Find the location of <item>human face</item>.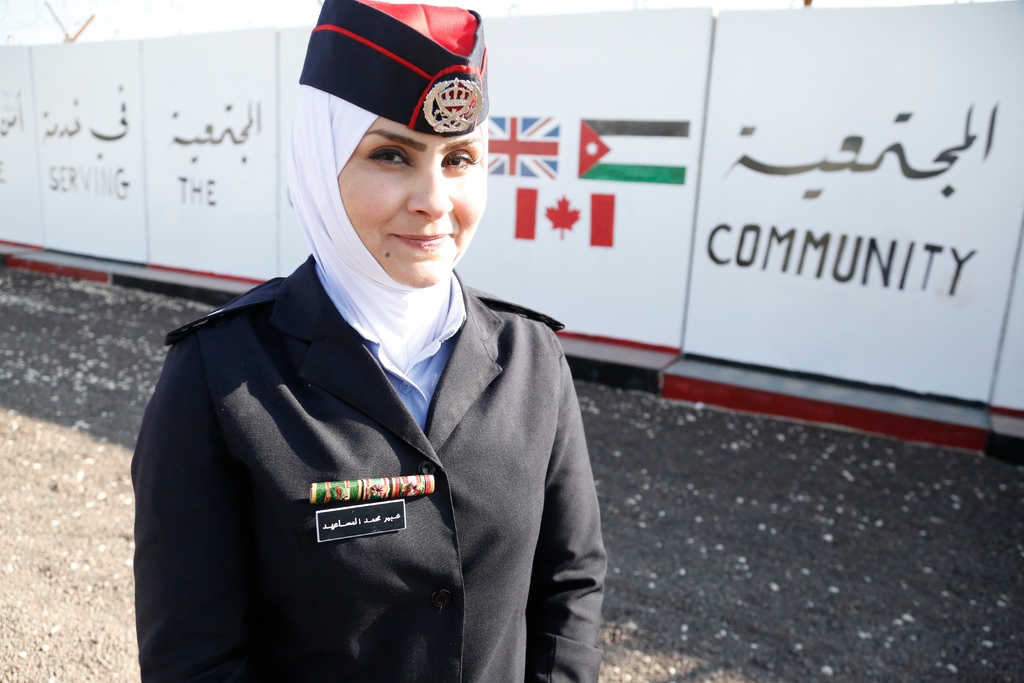
Location: <bbox>334, 112, 492, 288</bbox>.
